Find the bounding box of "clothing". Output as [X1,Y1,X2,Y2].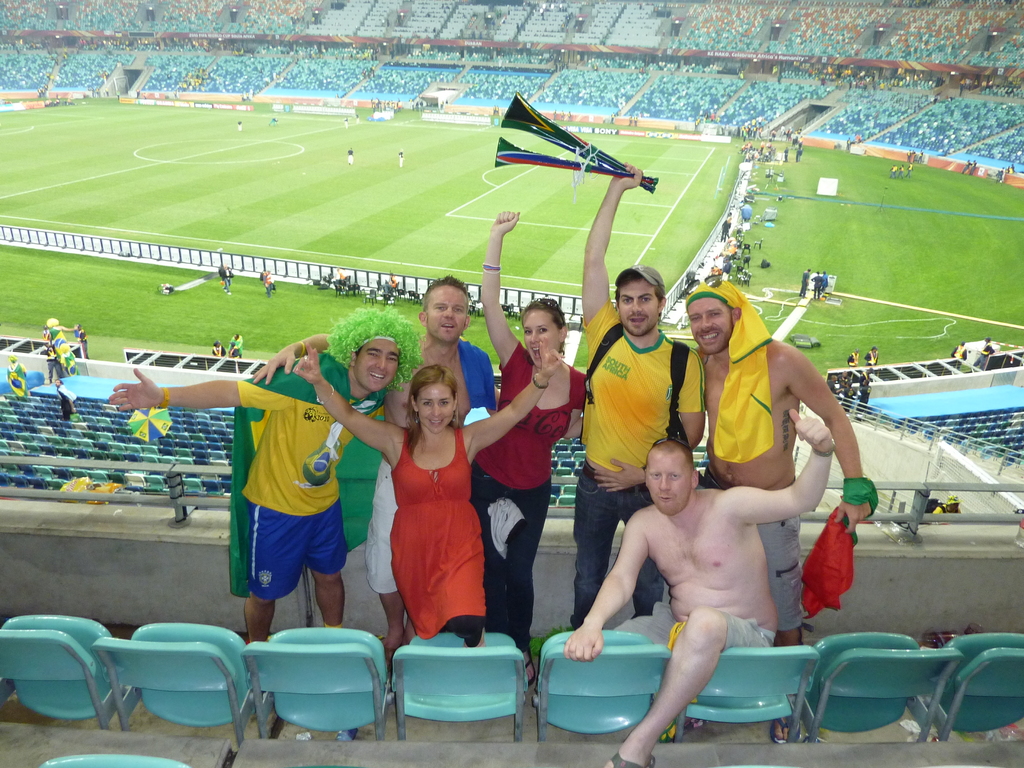
[844,352,859,365].
